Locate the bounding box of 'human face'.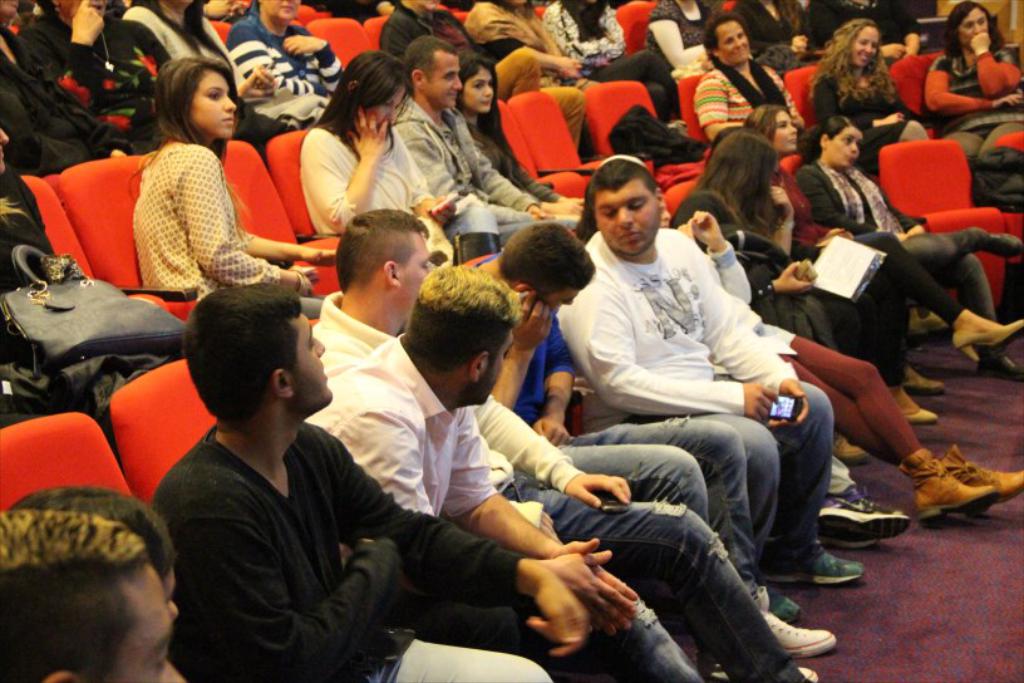
Bounding box: (477, 329, 511, 403).
